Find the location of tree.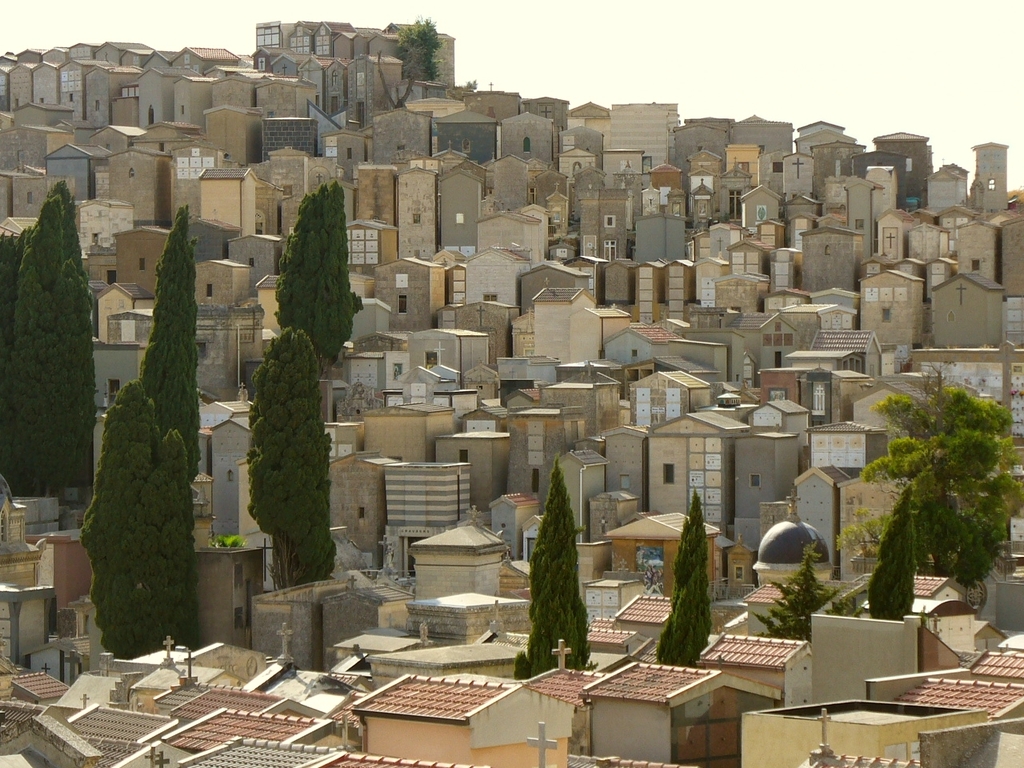
Location: <bbox>0, 178, 95, 515</bbox>.
